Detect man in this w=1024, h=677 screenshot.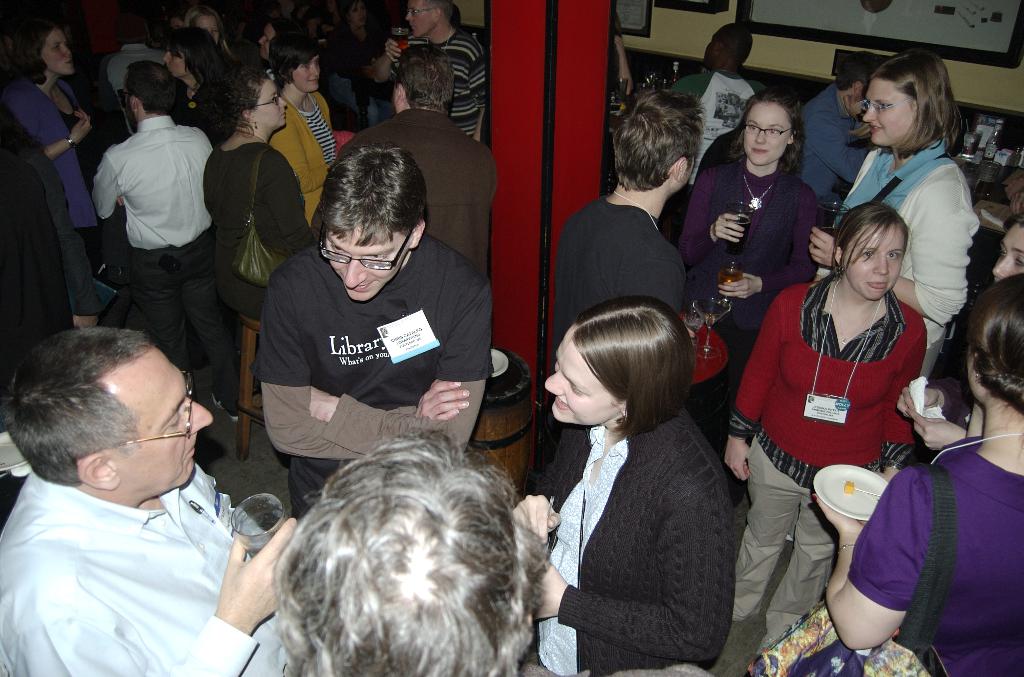
Detection: 555/90/708/361.
